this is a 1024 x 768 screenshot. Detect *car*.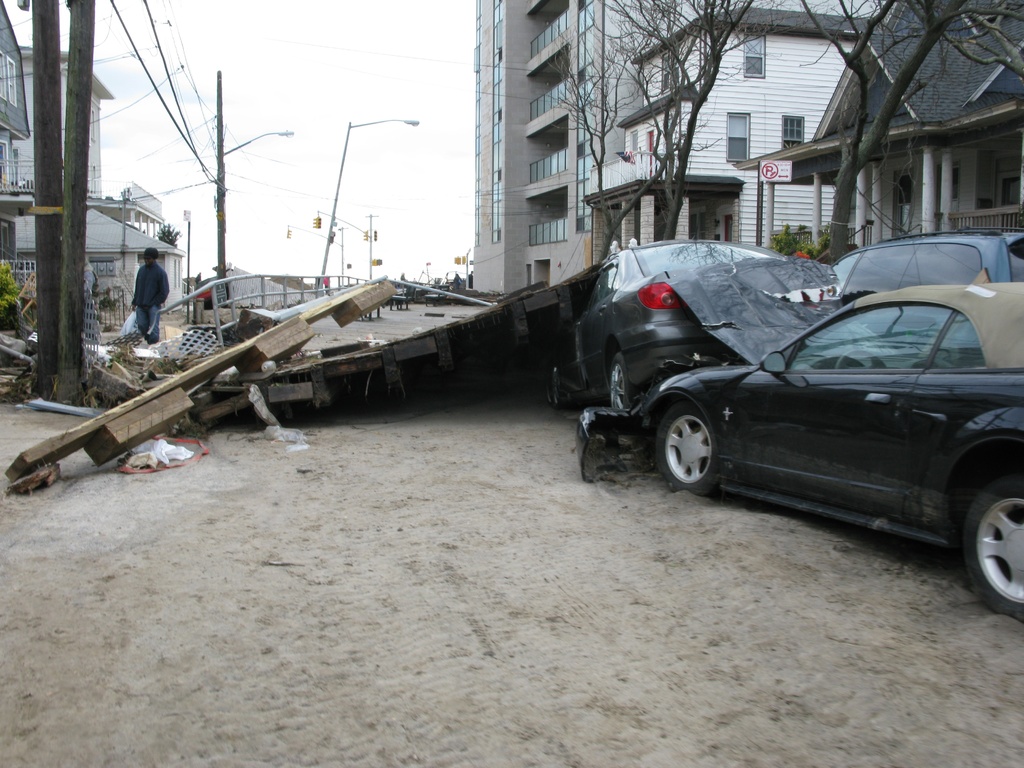
bbox=[571, 256, 1023, 621].
